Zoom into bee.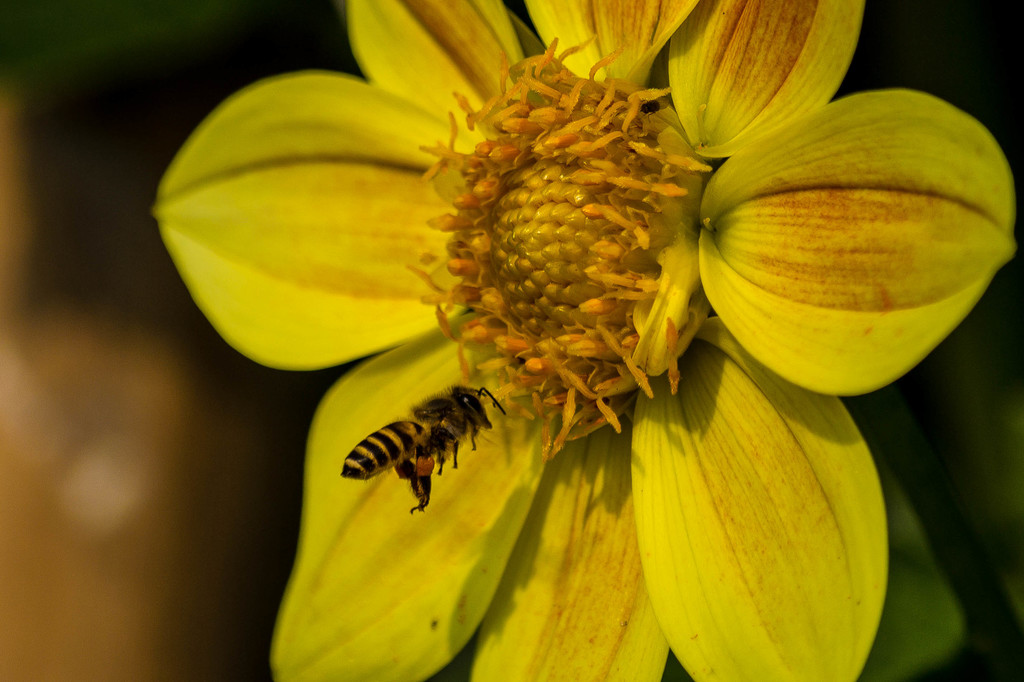
Zoom target: x1=340, y1=380, x2=506, y2=512.
